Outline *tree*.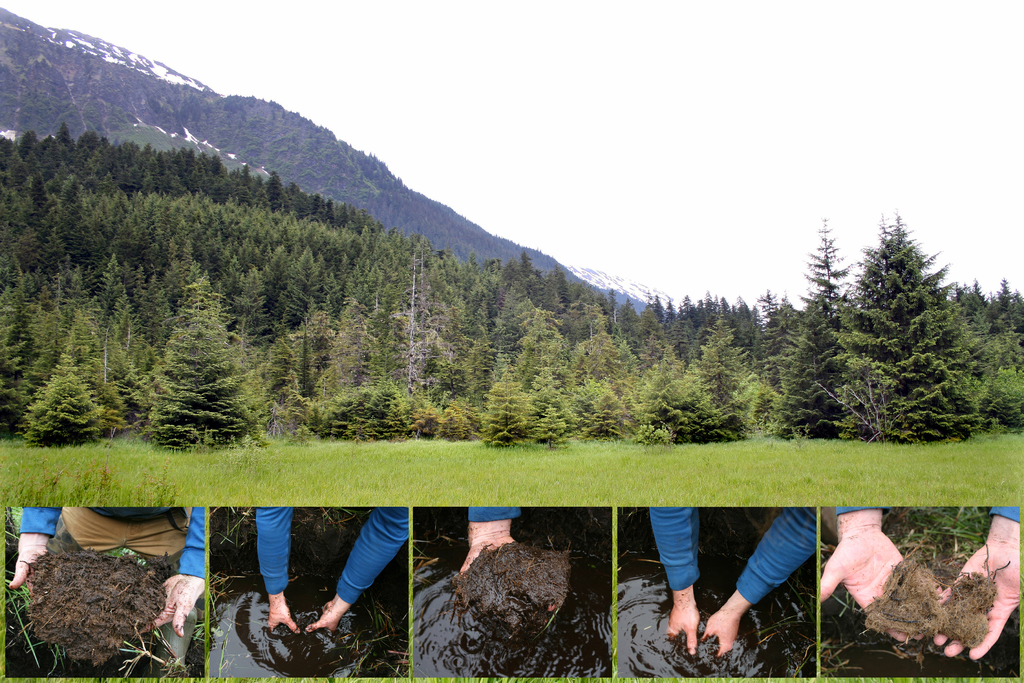
Outline: crop(668, 287, 749, 336).
